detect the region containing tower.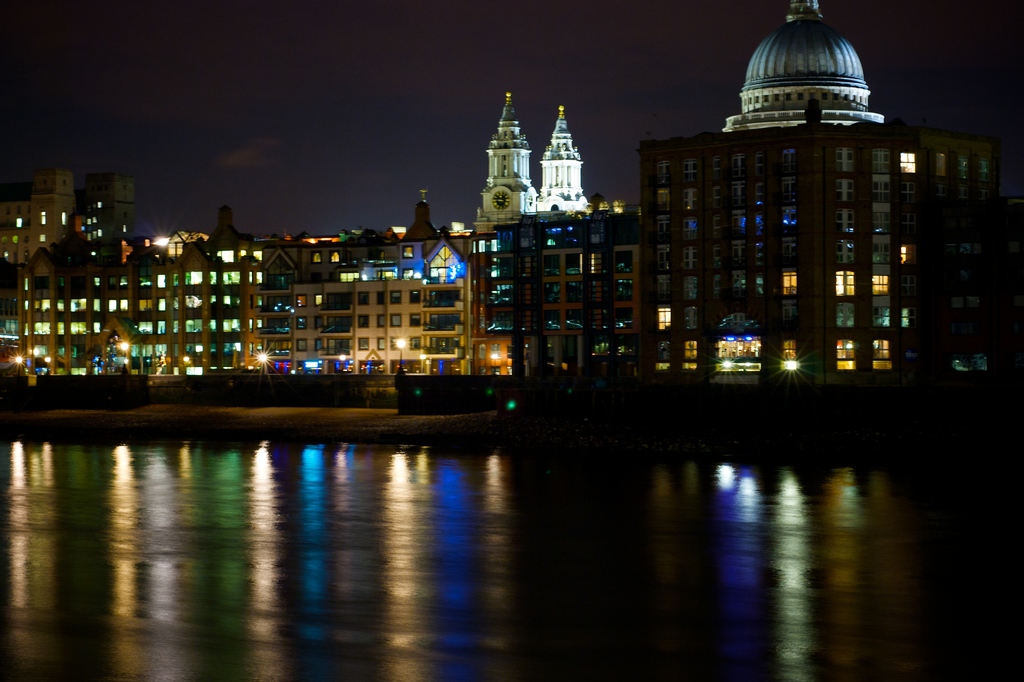
bbox(479, 90, 541, 228).
